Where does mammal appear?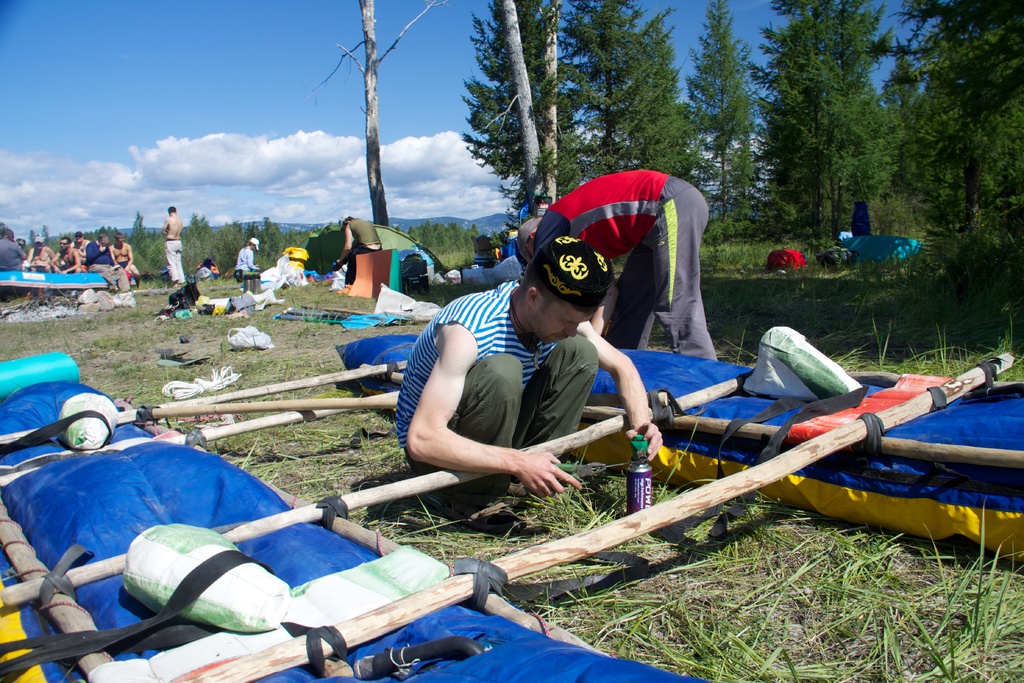
Appears at bbox(392, 233, 665, 532).
